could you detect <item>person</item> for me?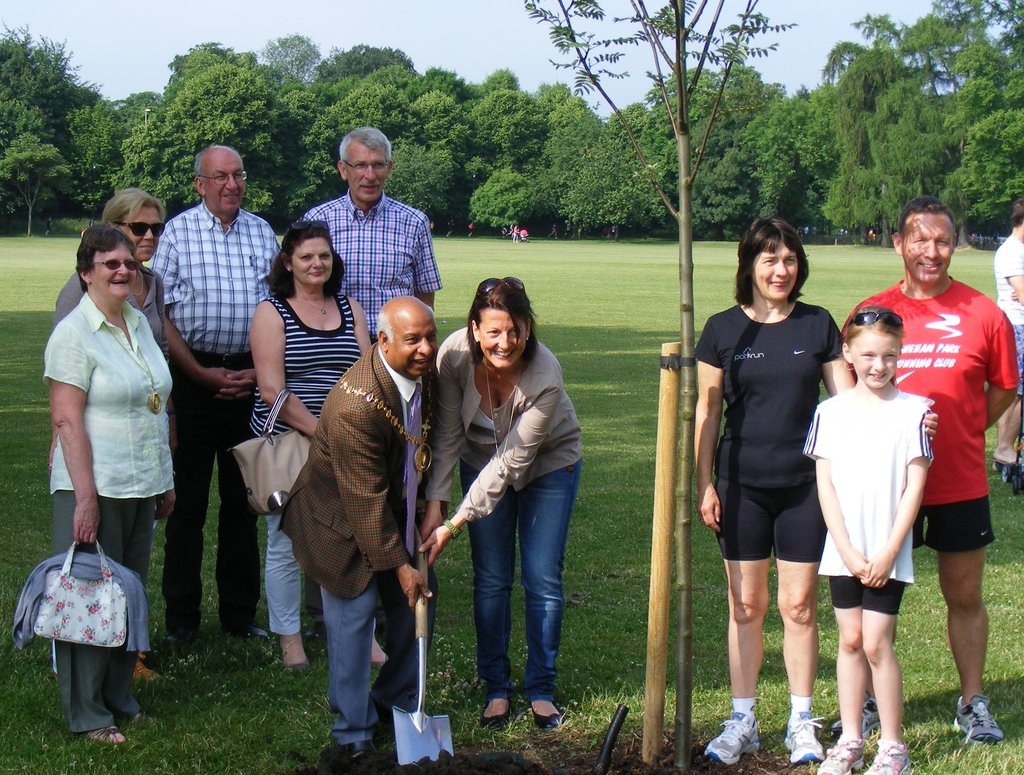
Detection result: (left=841, top=195, right=1016, bottom=739).
